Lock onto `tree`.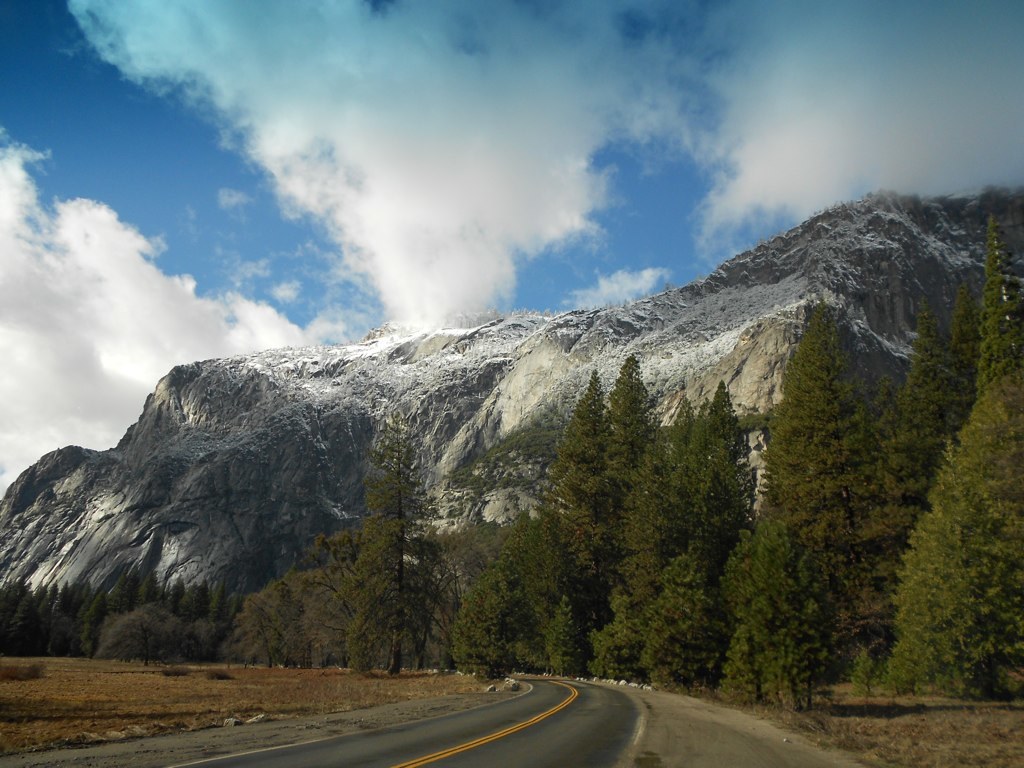
Locked: crop(88, 602, 195, 677).
